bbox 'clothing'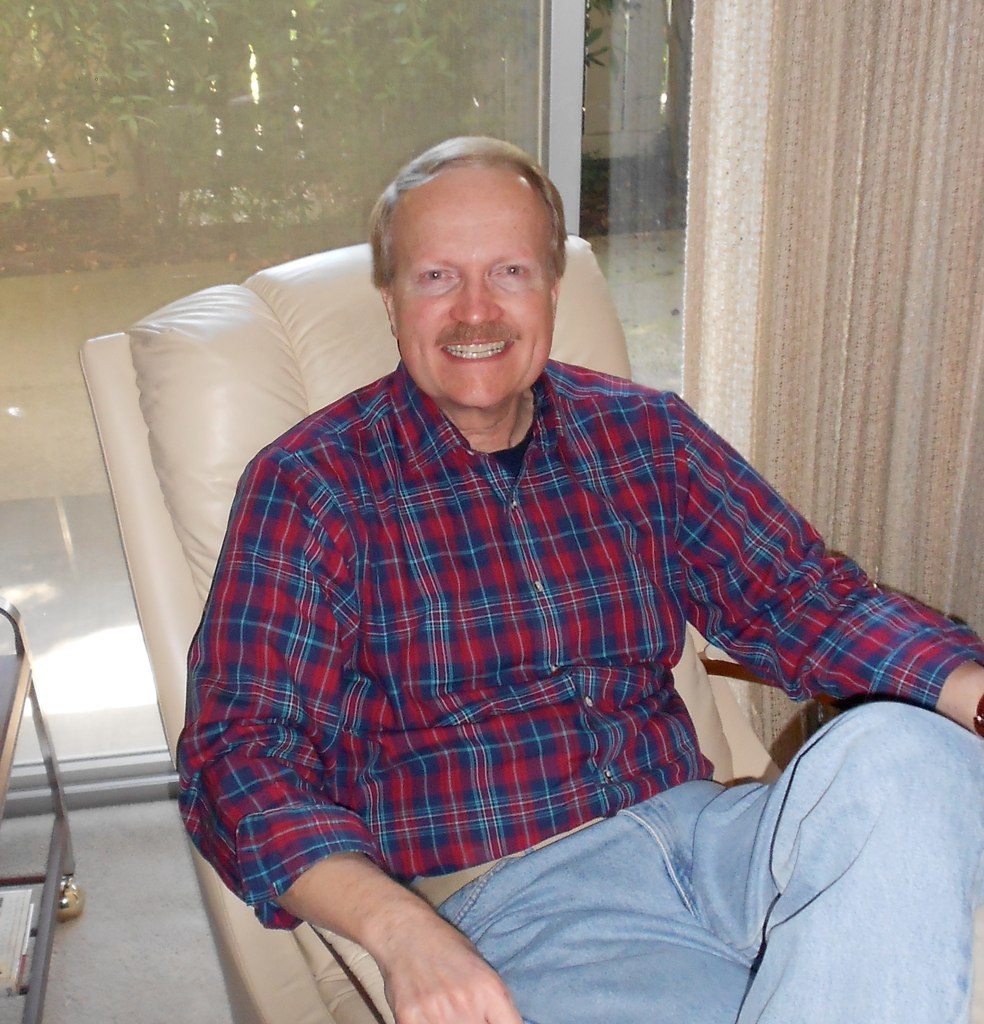
165,272,931,987
